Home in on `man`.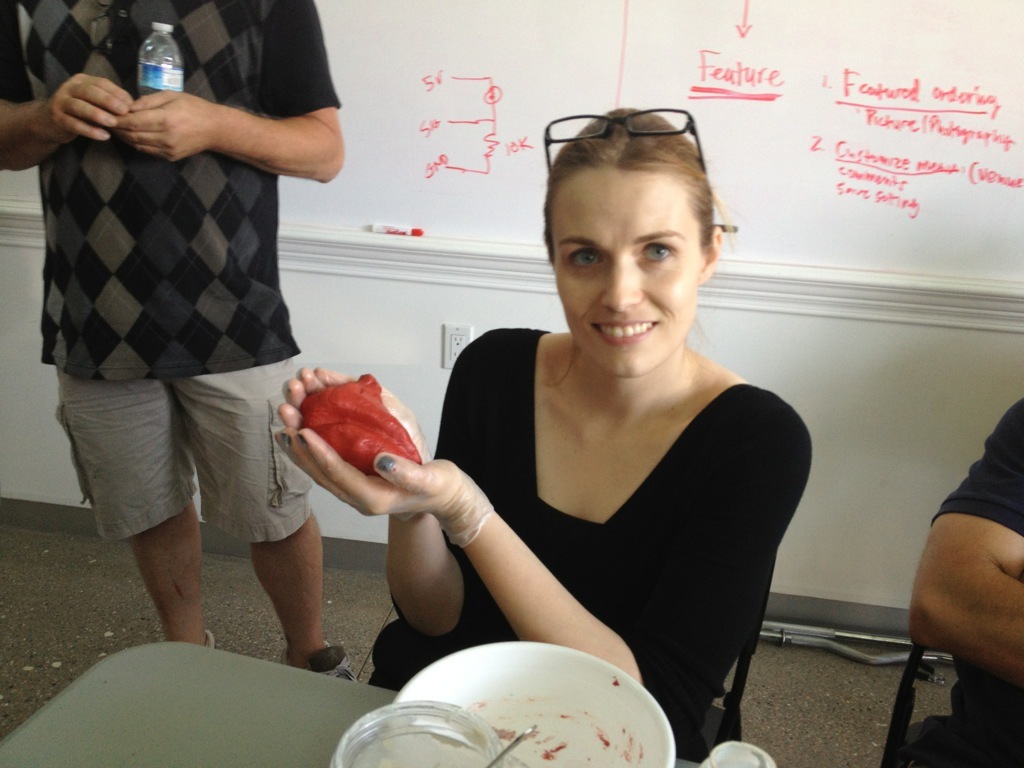
Homed in at select_region(898, 398, 1023, 767).
